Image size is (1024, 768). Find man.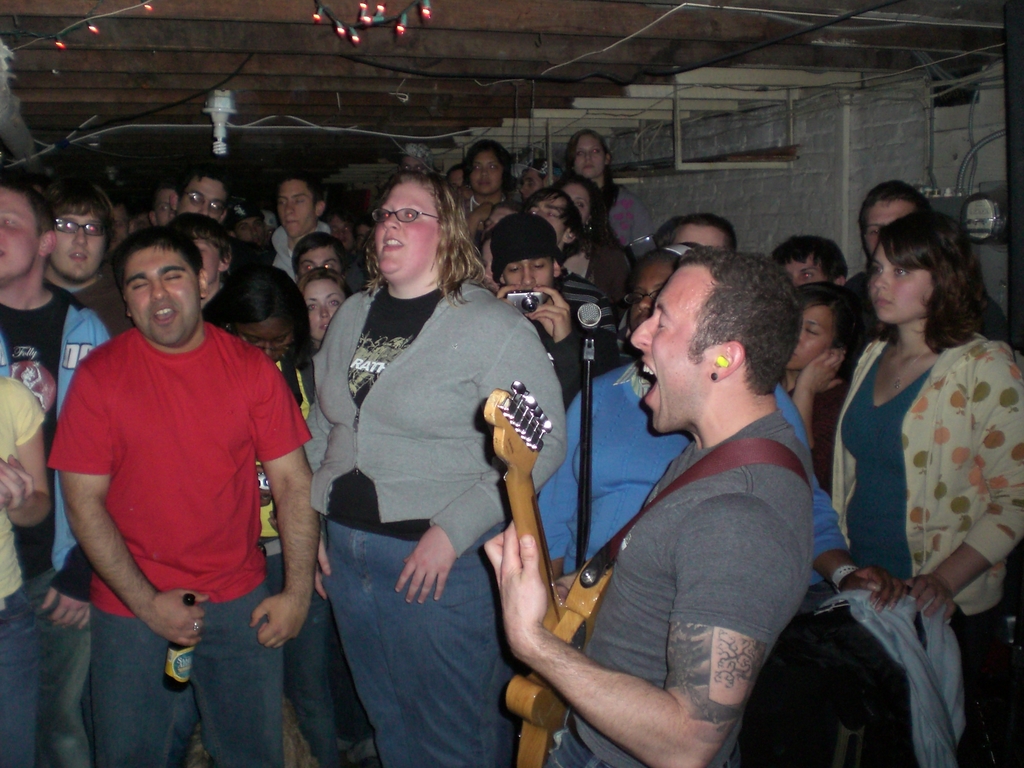
33,179,310,706.
